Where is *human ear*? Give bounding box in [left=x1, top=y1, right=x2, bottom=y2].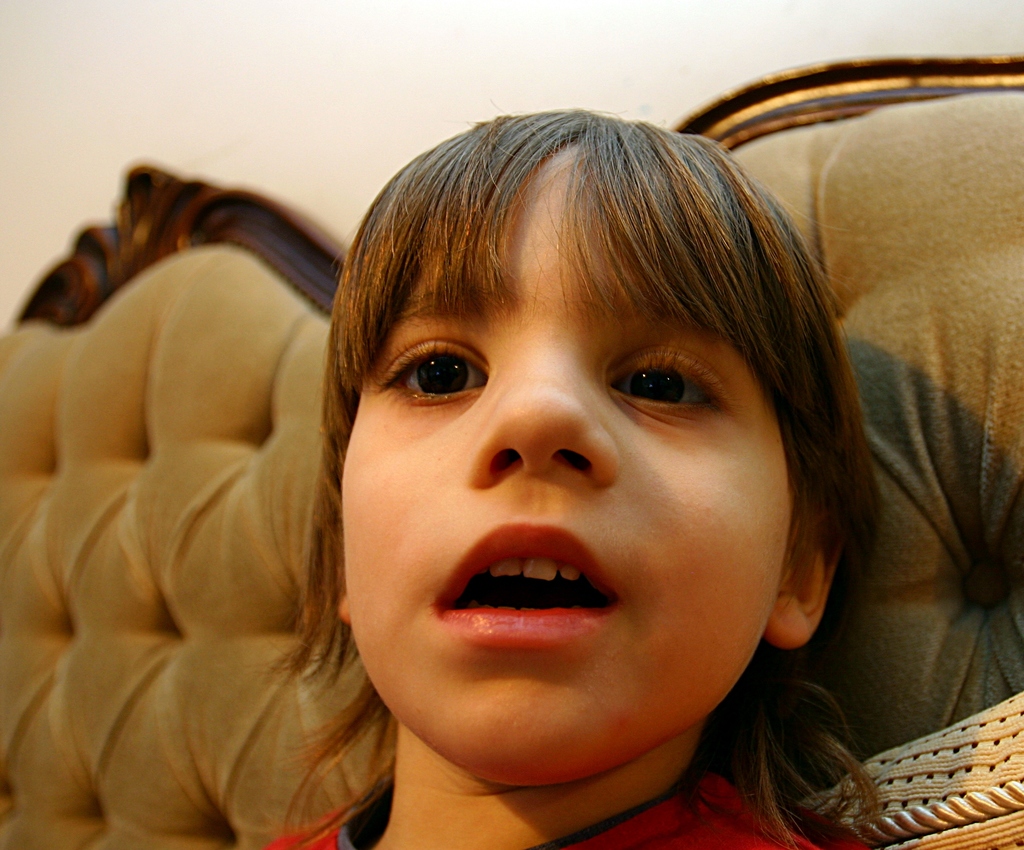
[left=766, top=518, right=840, bottom=651].
